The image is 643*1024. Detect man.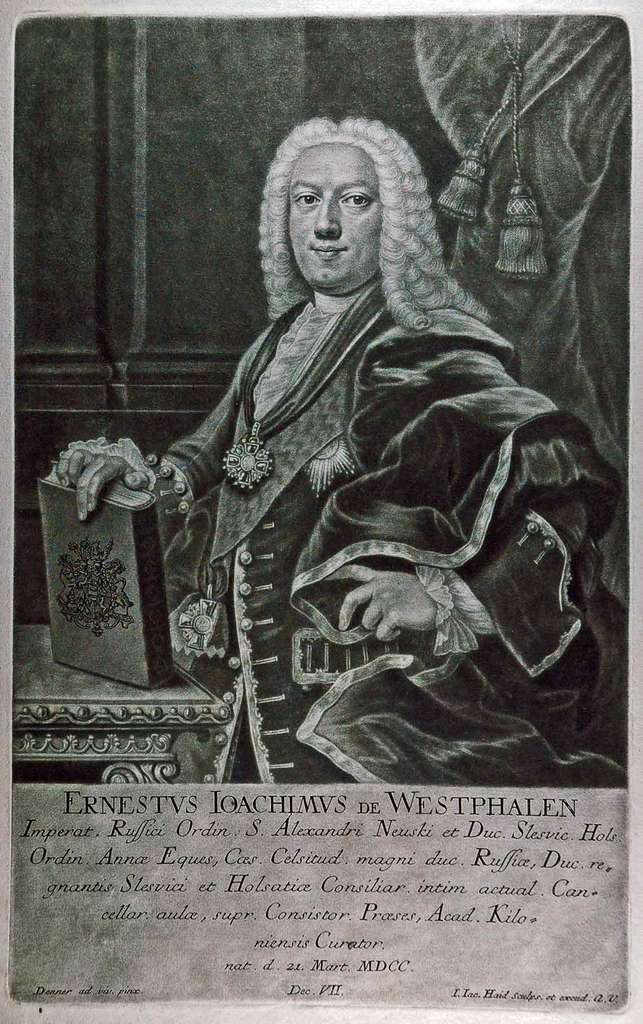
Detection: <bbox>43, 113, 630, 797</bbox>.
